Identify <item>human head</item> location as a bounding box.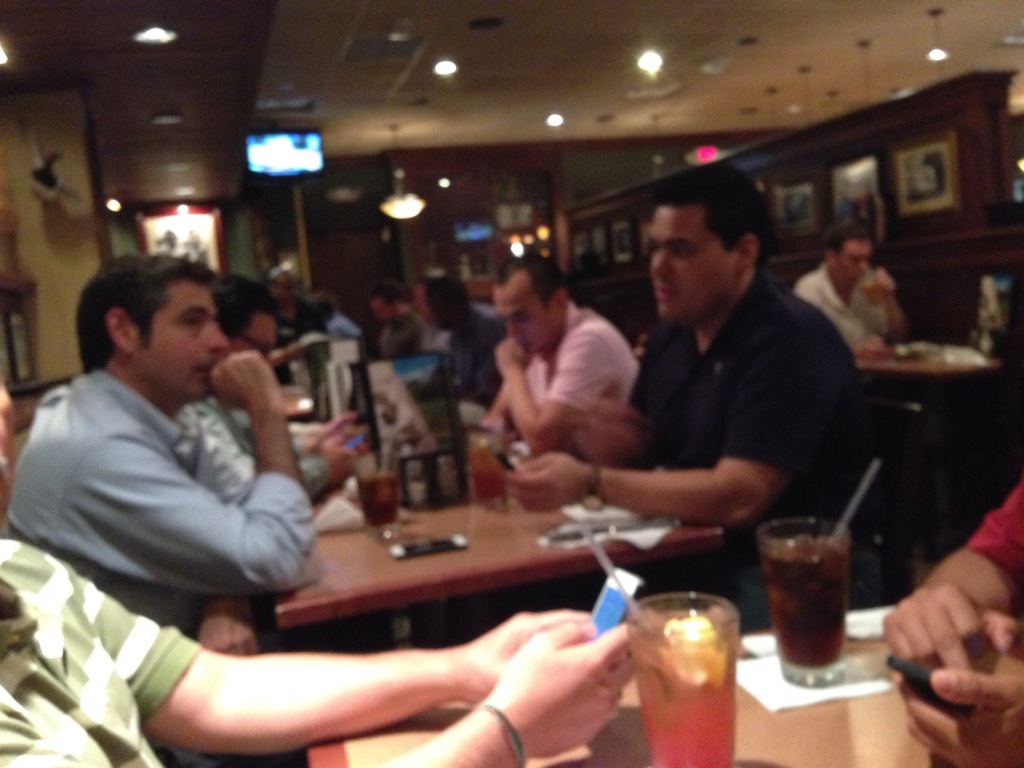
crop(490, 252, 573, 357).
